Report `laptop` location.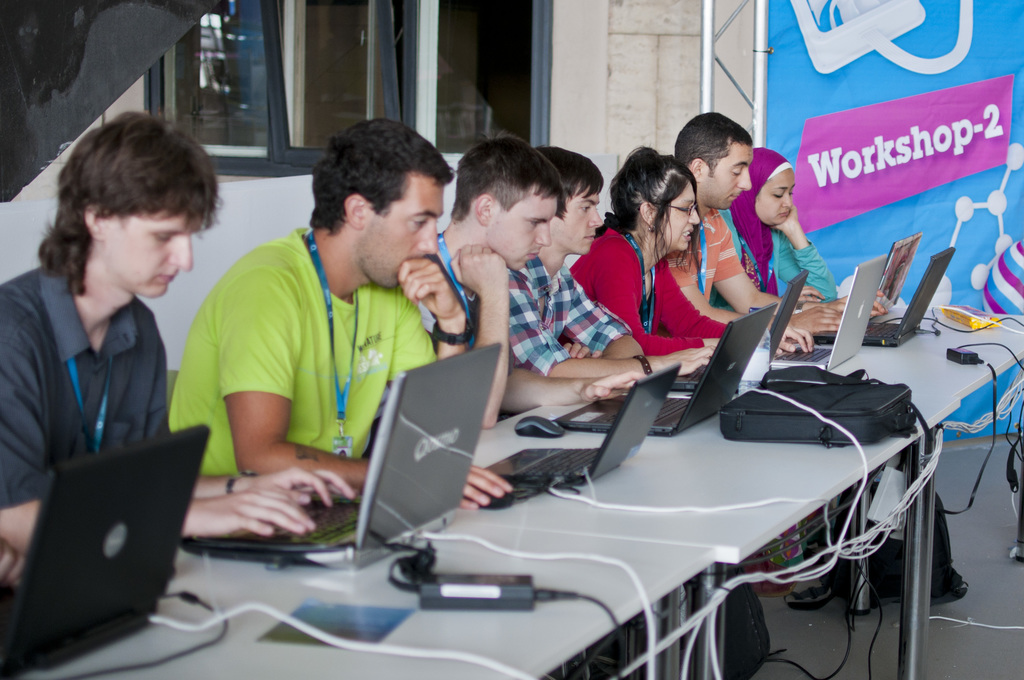
Report: bbox=(771, 252, 888, 370).
